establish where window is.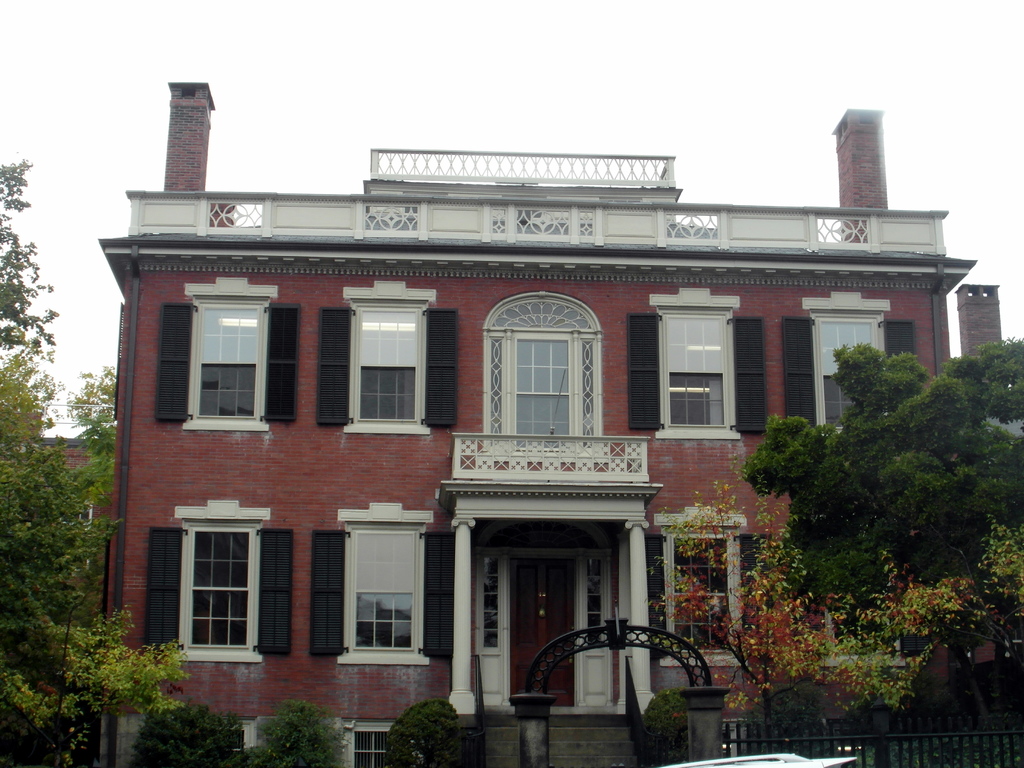
Established at BBox(113, 300, 126, 420).
